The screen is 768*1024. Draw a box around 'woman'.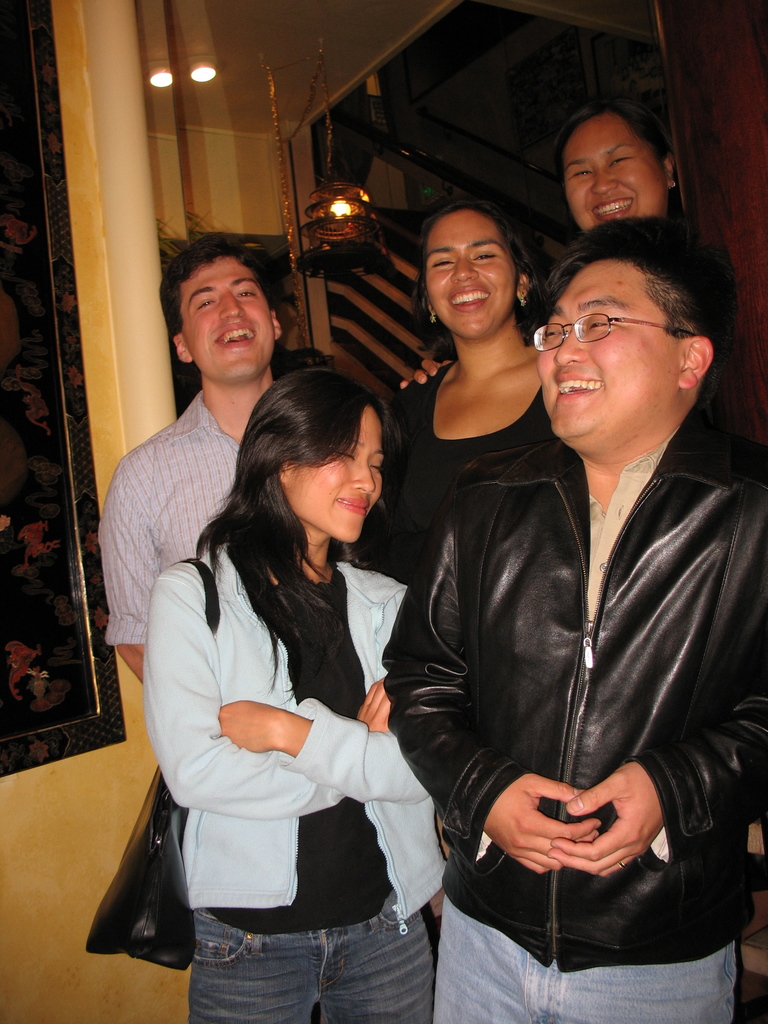
select_region(547, 101, 676, 260).
